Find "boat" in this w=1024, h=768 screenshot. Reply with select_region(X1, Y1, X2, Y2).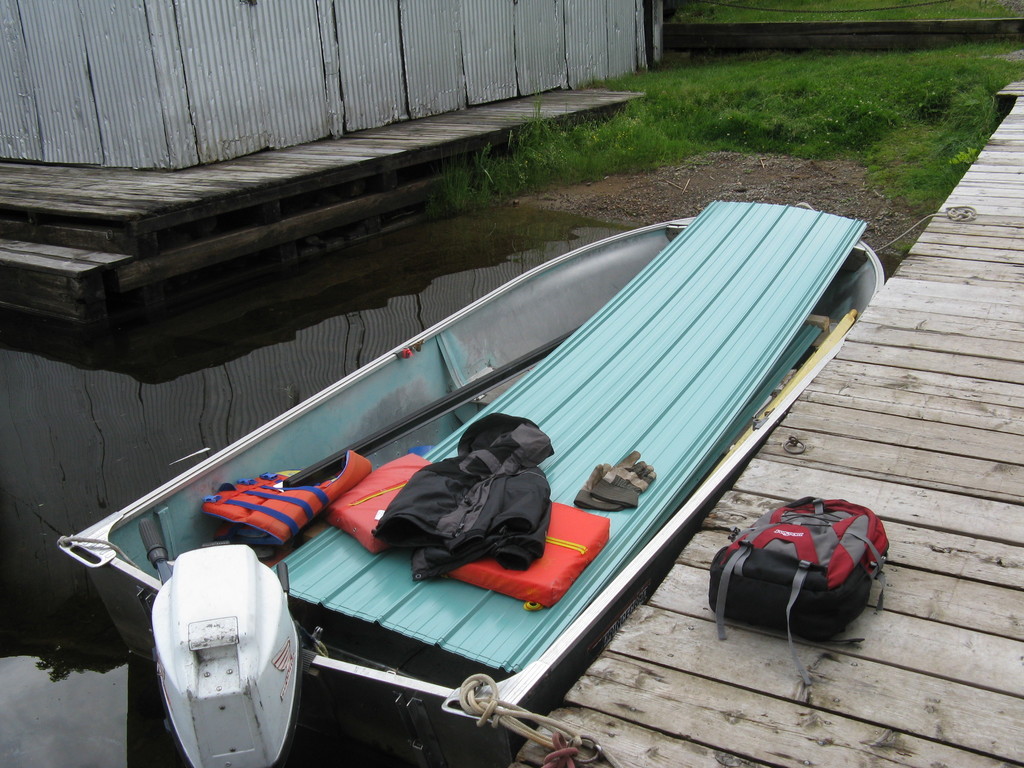
select_region(92, 148, 885, 715).
